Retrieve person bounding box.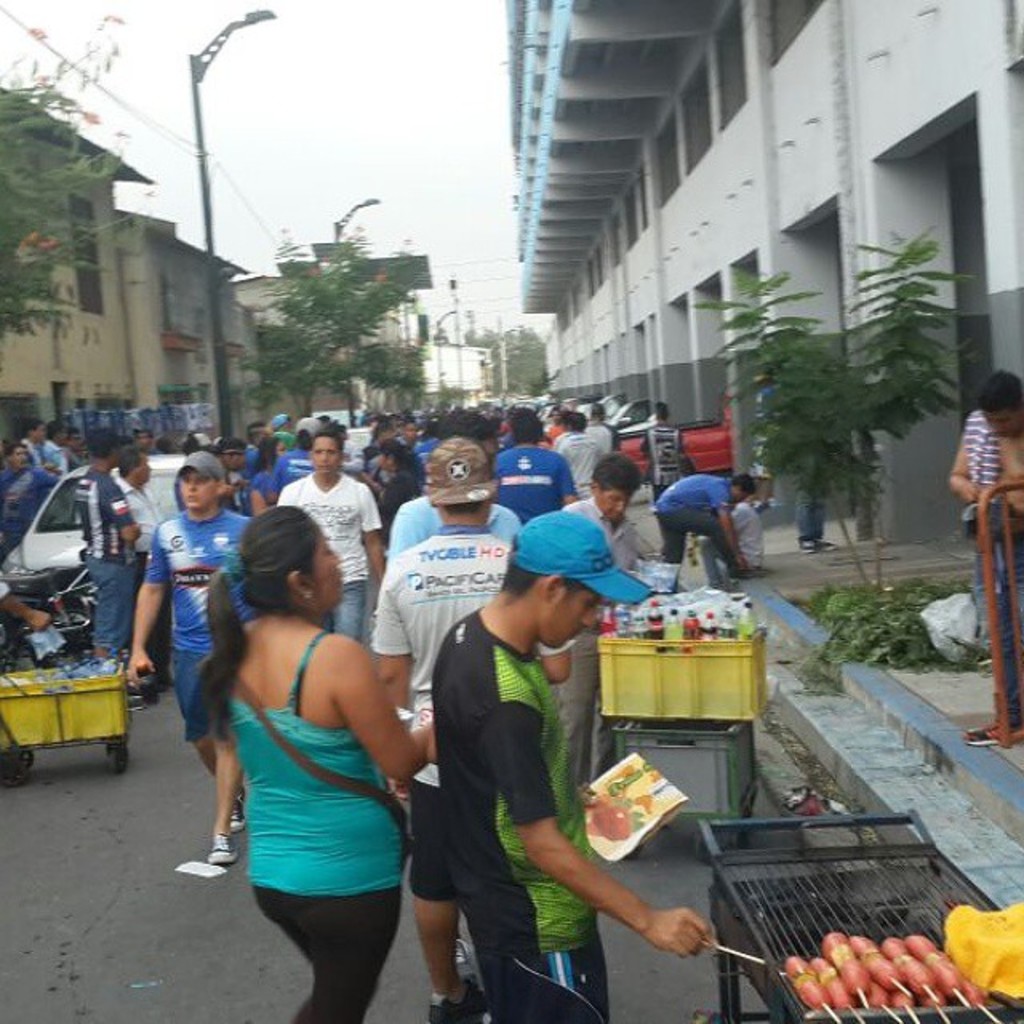
Bounding box: {"x1": 547, "y1": 411, "x2": 608, "y2": 496}.
